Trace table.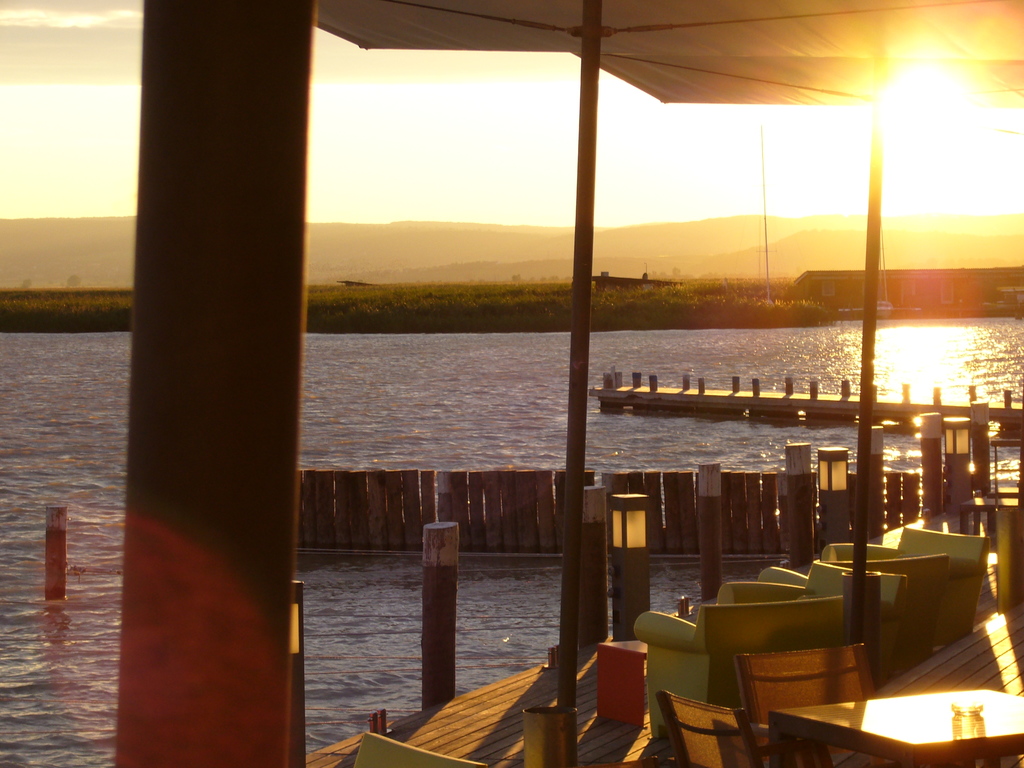
Traced to rect(767, 685, 1023, 767).
